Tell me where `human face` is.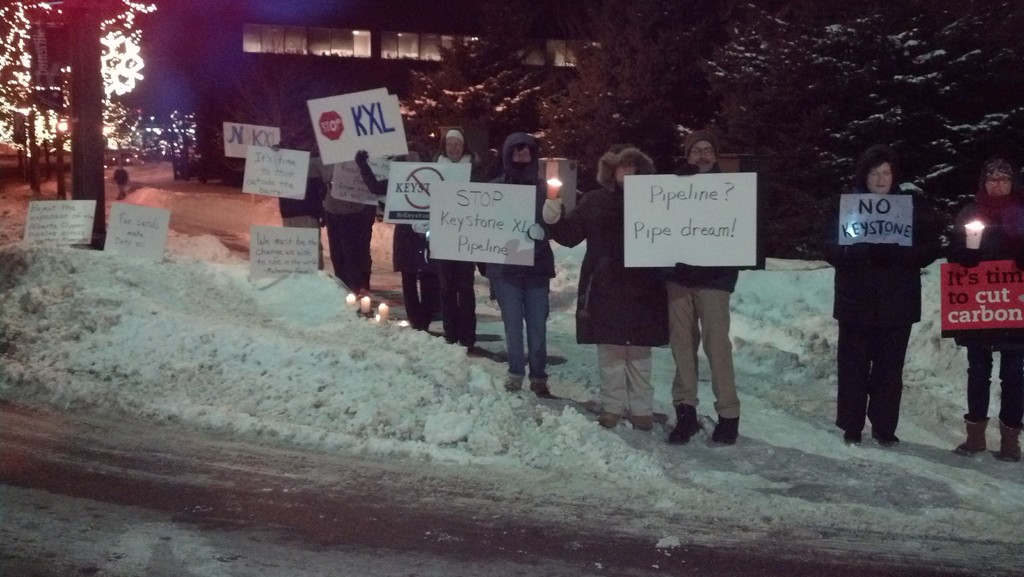
`human face` is at <box>403,151,424,162</box>.
